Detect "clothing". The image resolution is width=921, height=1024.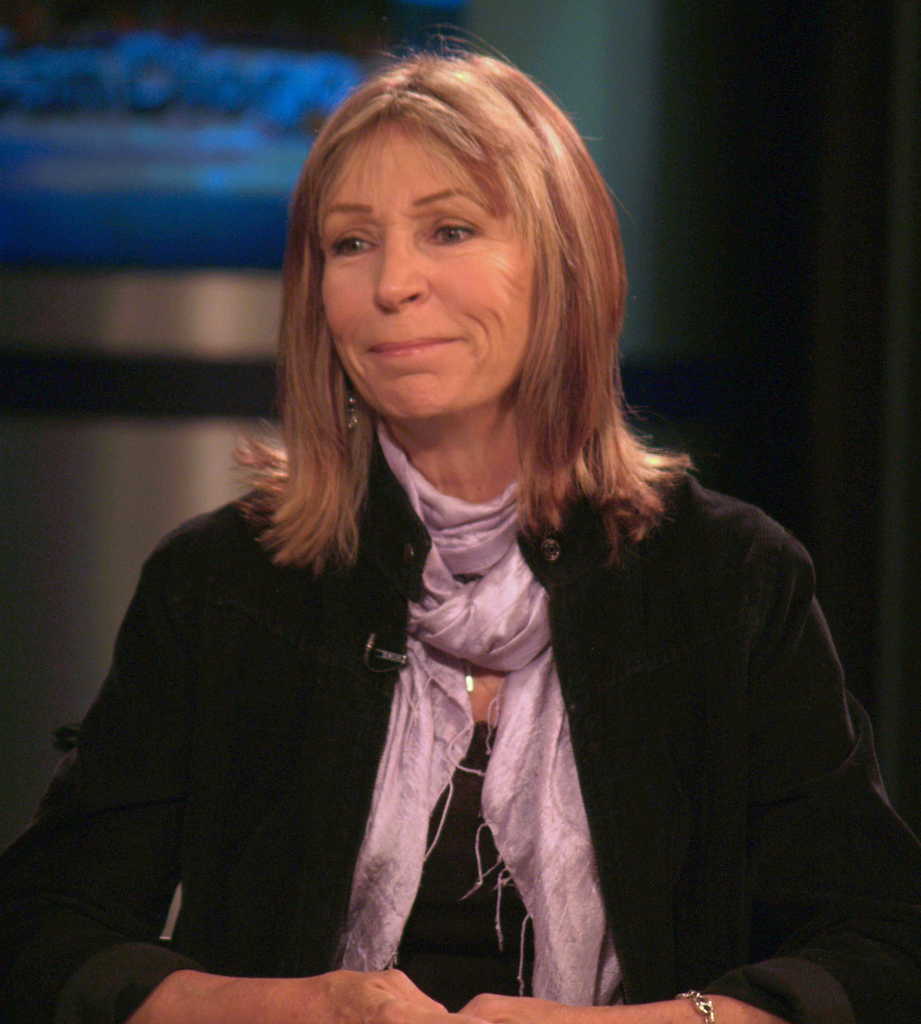
(0,409,920,1023).
